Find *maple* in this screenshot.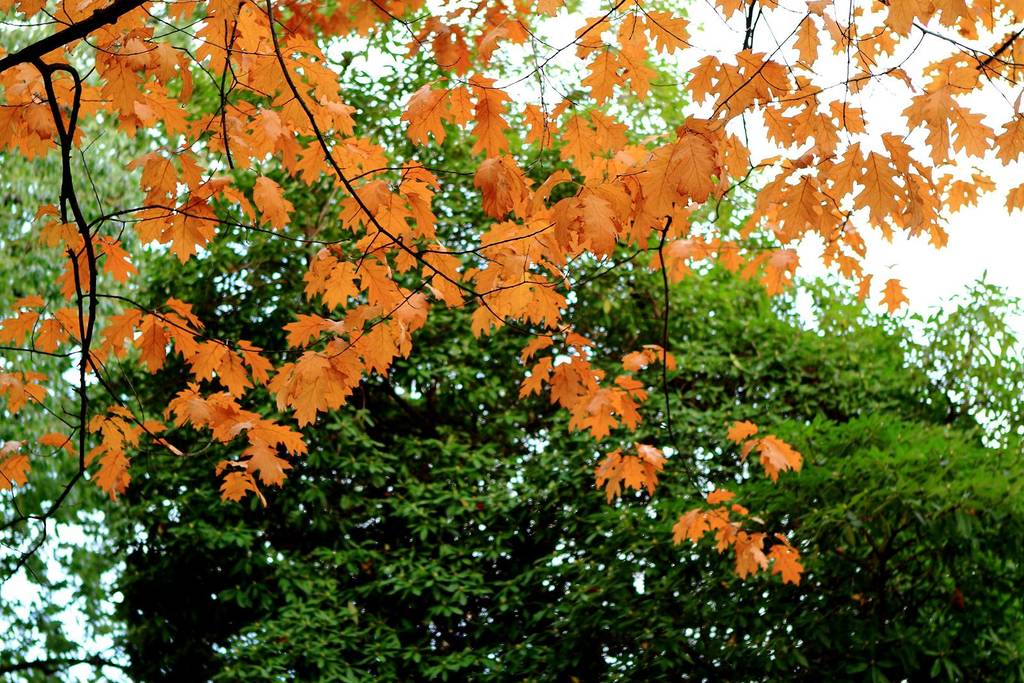
The bounding box for *maple* is <bbox>71, 48, 1023, 682</bbox>.
